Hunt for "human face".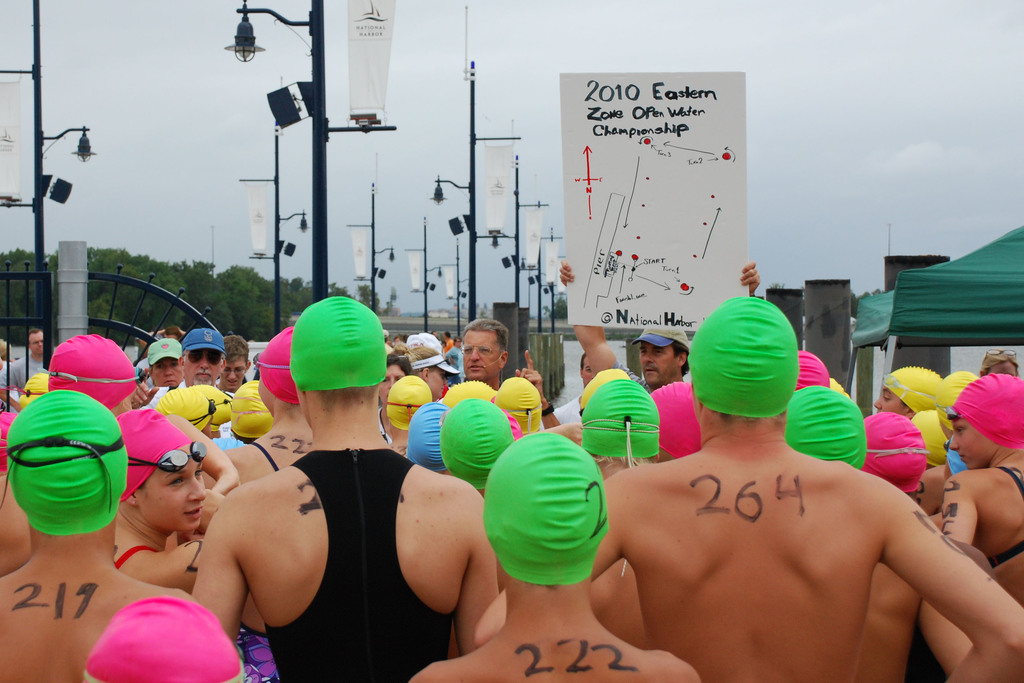
Hunted down at x1=637 y1=345 x2=676 y2=387.
